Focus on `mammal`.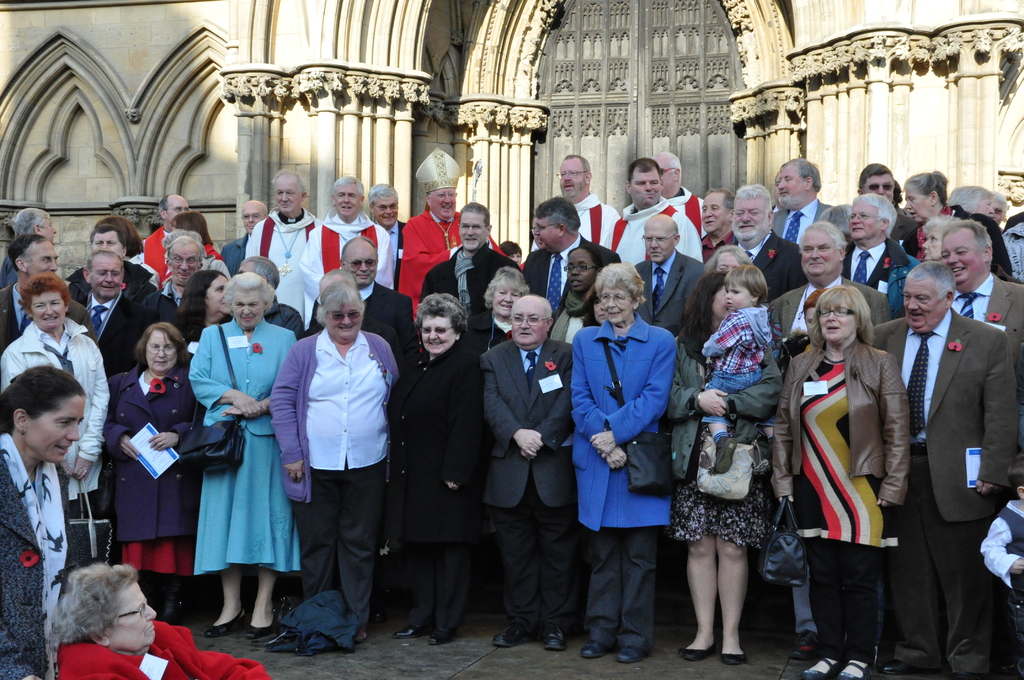
Focused at x1=995, y1=218, x2=1023, y2=284.
